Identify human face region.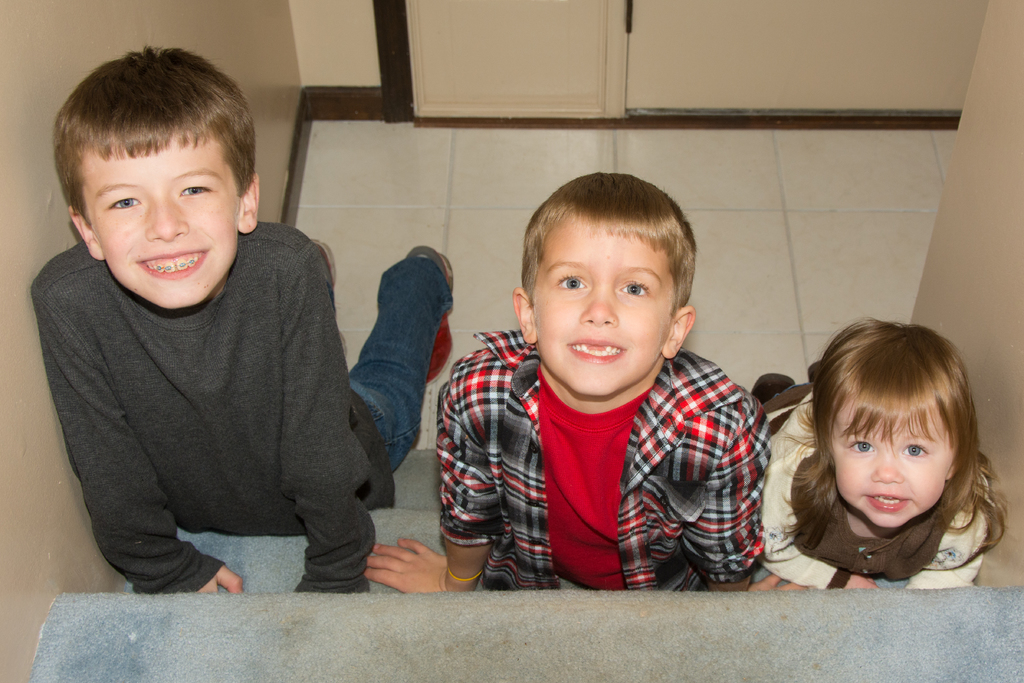
Region: left=536, top=215, right=679, bottom=383.
